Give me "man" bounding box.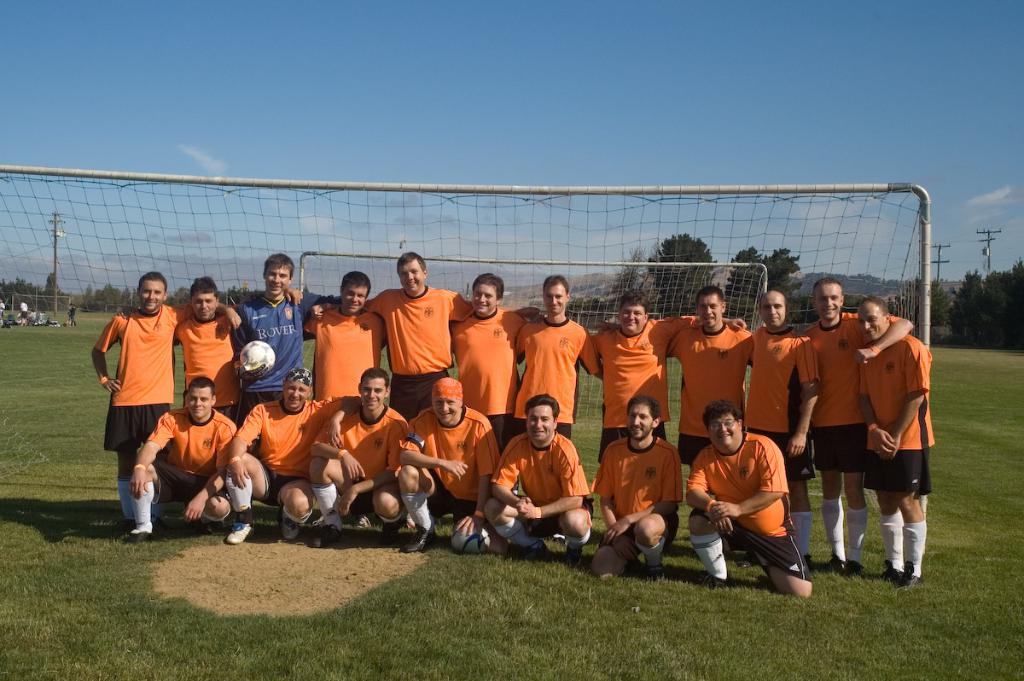
Rect(304, 268, 386, 396).
